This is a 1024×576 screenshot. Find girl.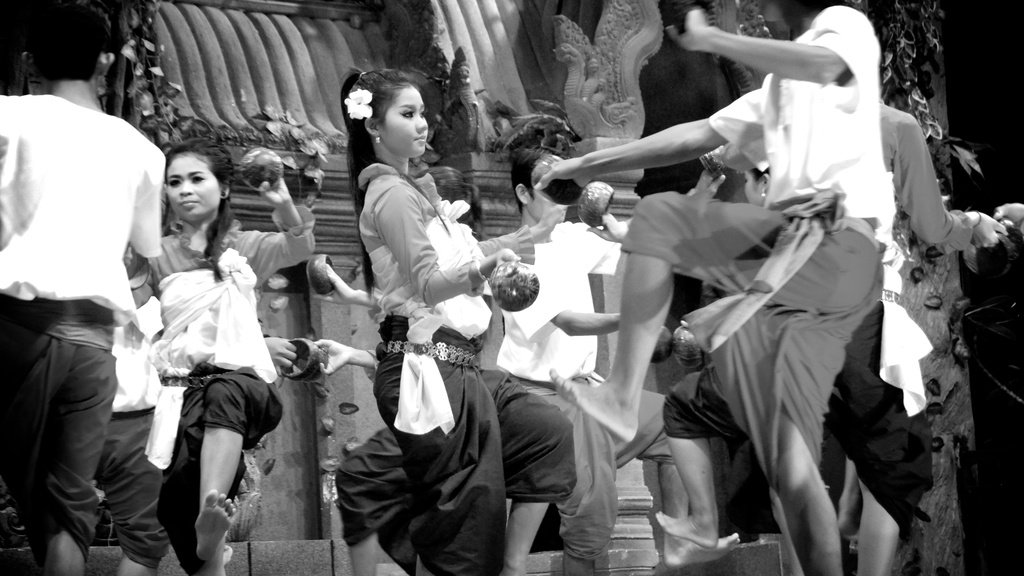
Bounding box: [125, 130, 320, 575].
